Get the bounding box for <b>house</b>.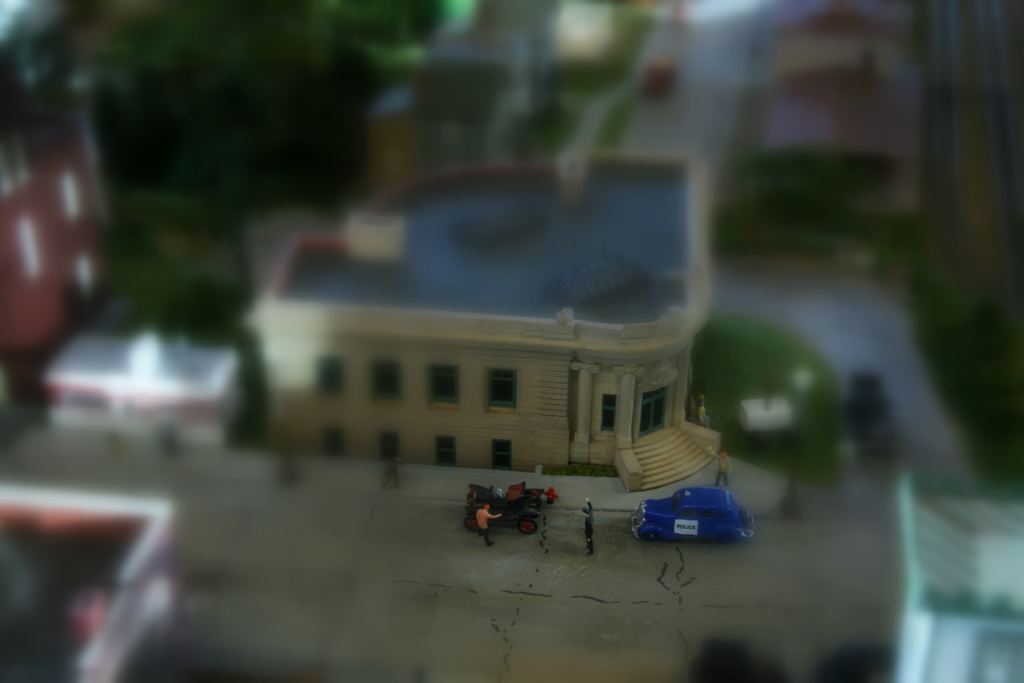
<box>242,206,758,526</box>.
